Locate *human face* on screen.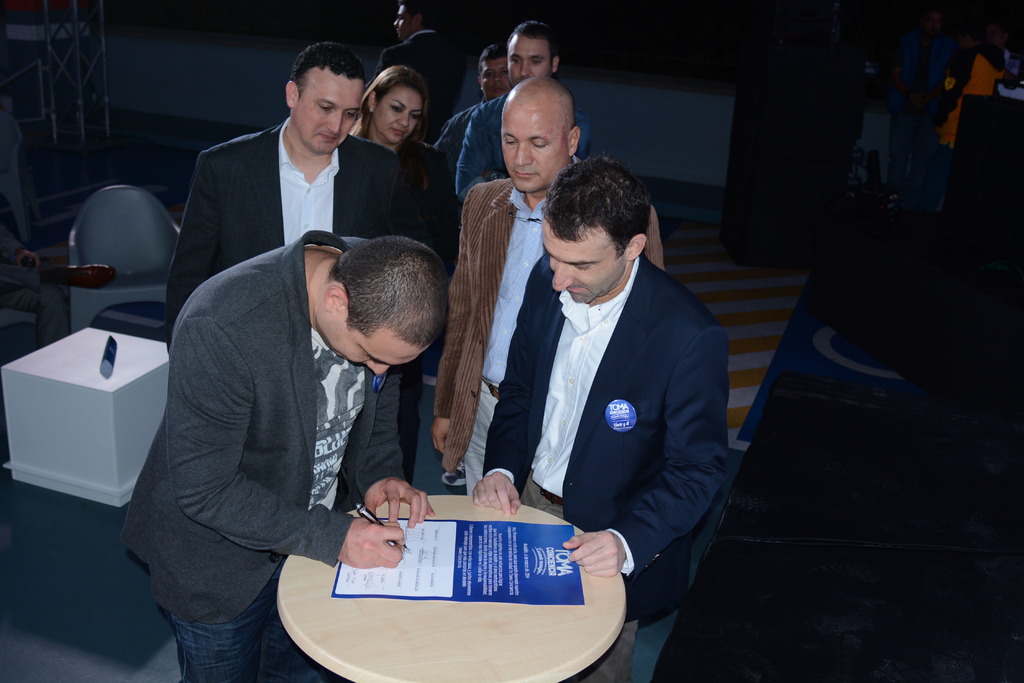
On screen at box=[373, 87, 424, 144].
